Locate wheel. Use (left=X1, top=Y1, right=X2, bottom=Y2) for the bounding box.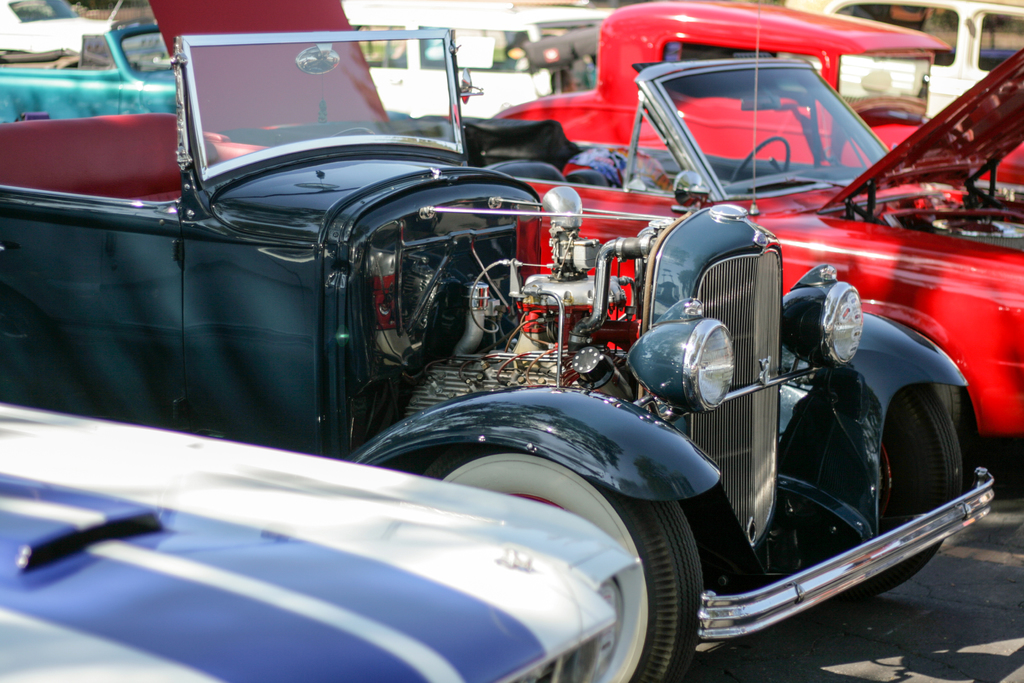
(left=728, top=136, right=787, bottom=179).
